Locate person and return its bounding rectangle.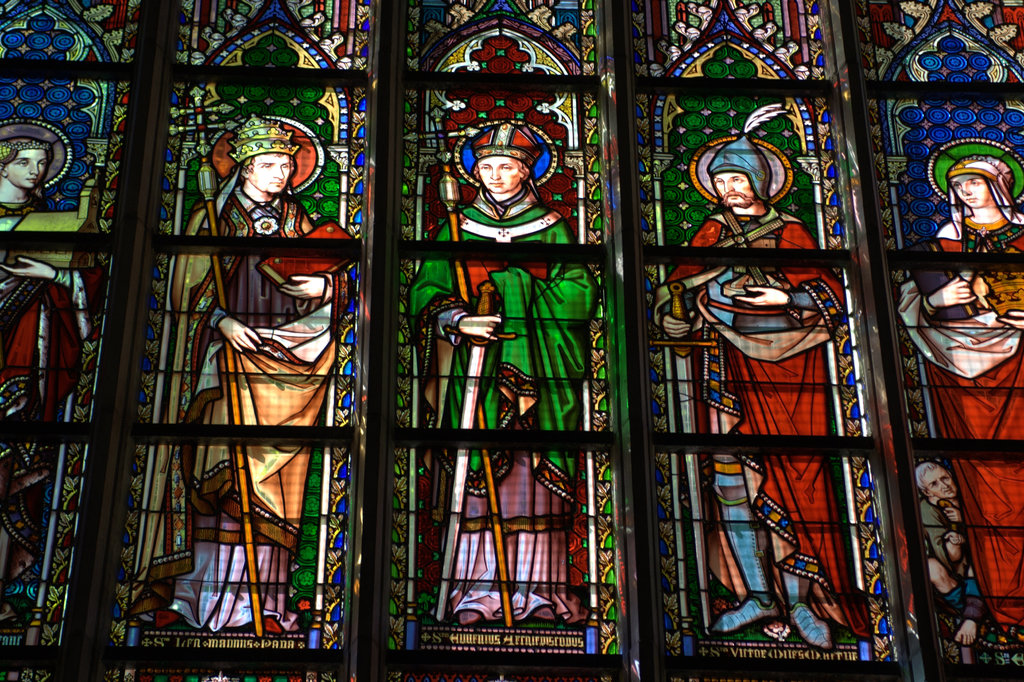
<bbox>891, 145, 1023, 660</bbox>.
